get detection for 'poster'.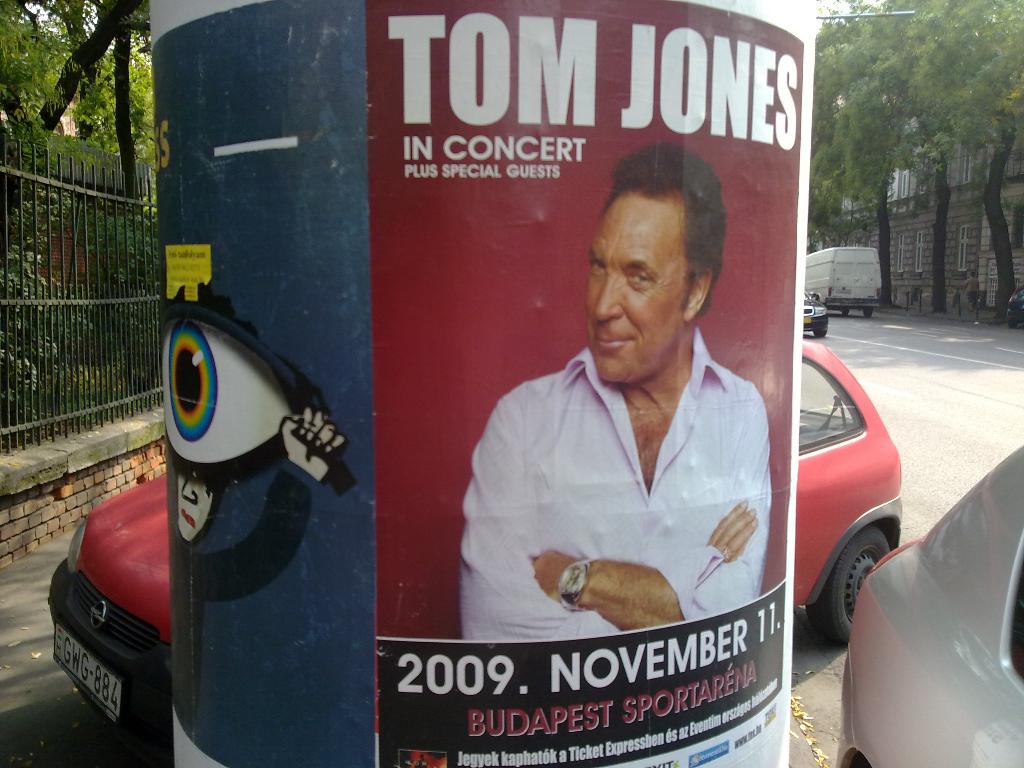
Detection: BBox(375, 0, 824, 765).
